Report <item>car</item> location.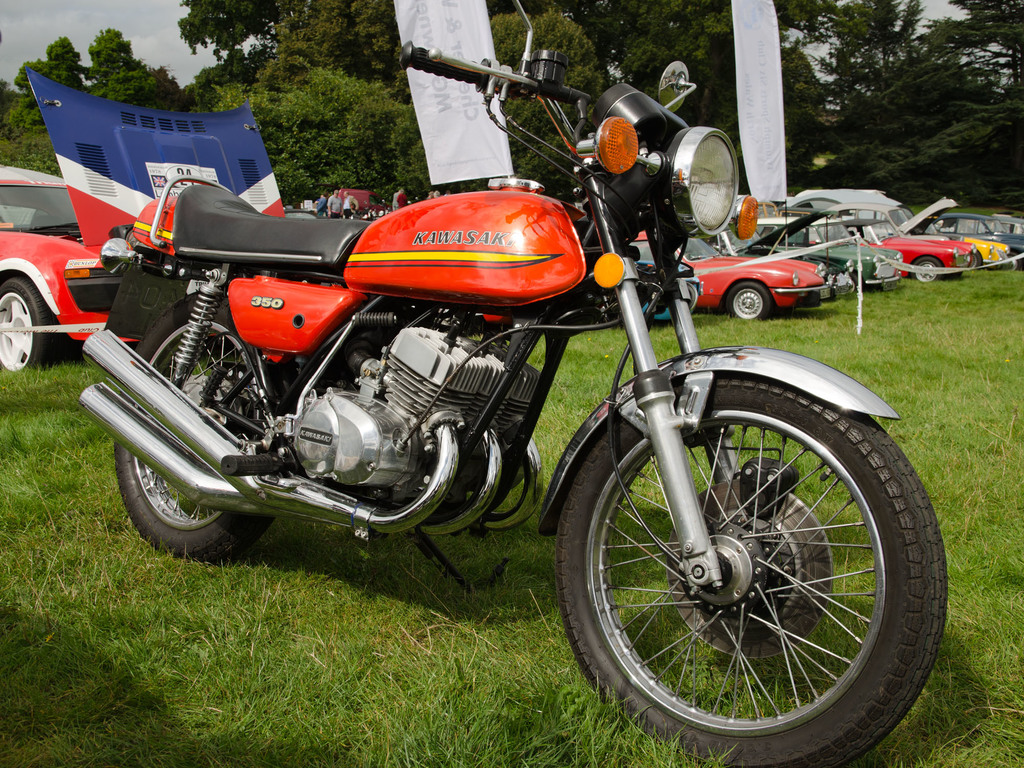
Report: BBox(3, 65, 286, 372).
